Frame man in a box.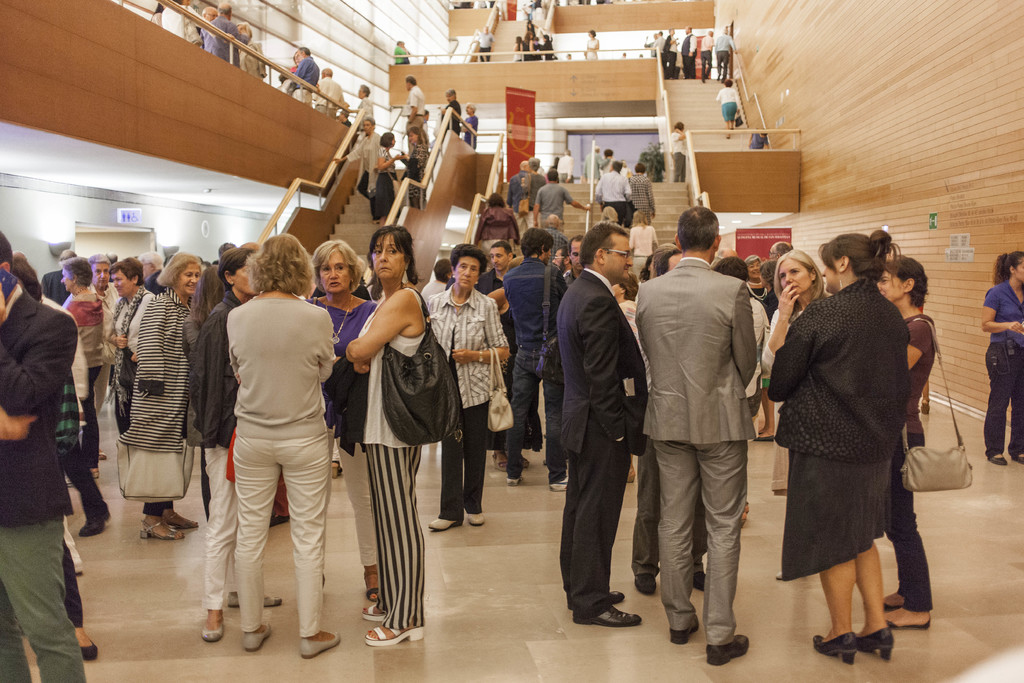
box=[480, 242, 515, 472].
